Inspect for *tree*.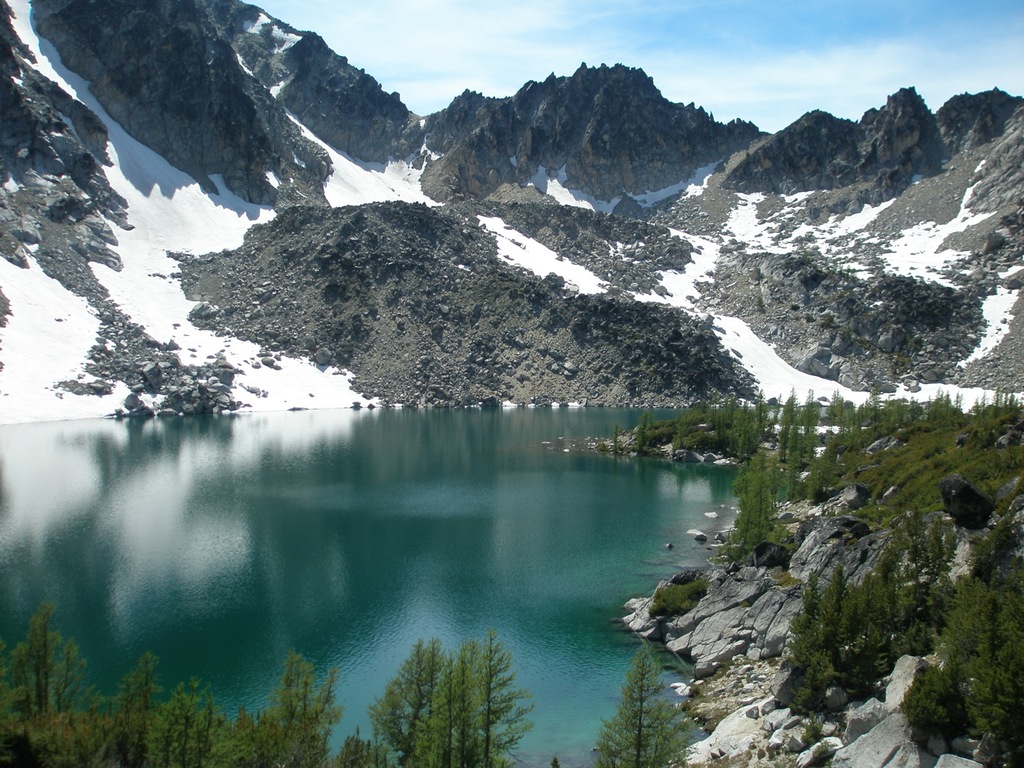
Inspection: <region>730, 458, 780, 554</region>.
